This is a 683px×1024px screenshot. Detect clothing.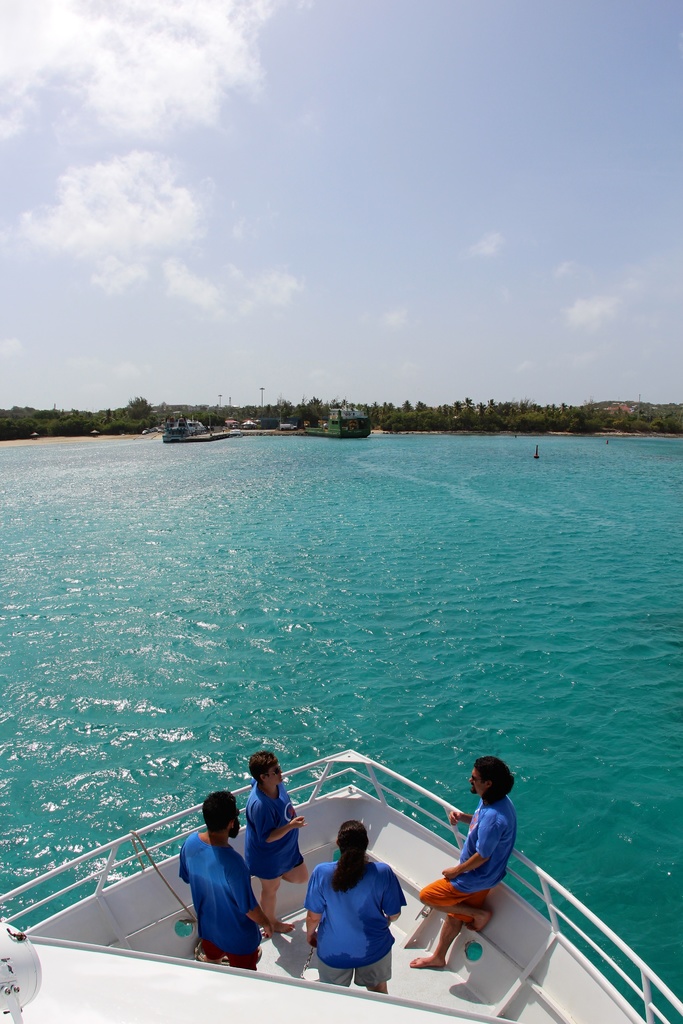
crop(307, 870, 411, 976).
